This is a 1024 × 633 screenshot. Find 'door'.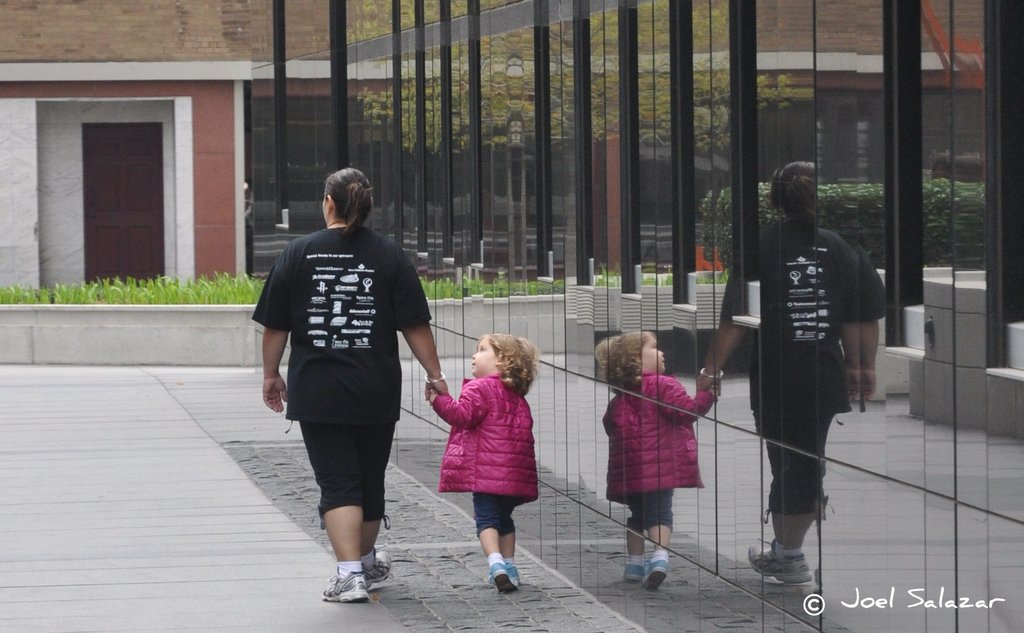
Bounding box: (x1=54, y1=100, x2=180, y2=300).
